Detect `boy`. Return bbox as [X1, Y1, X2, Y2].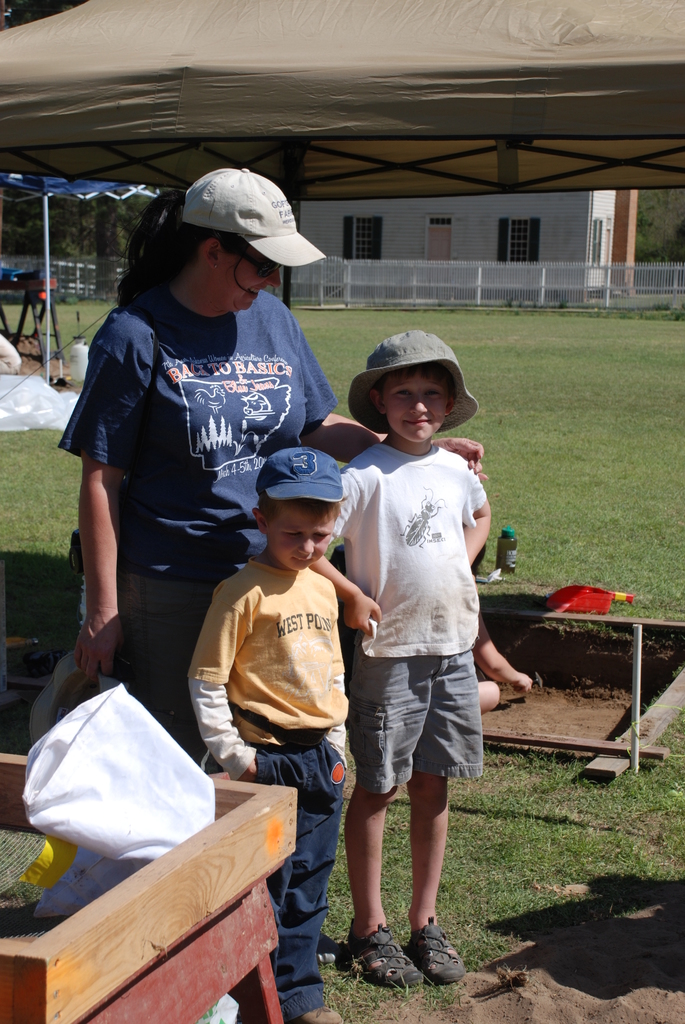
[184, 449, 345, 1021].
